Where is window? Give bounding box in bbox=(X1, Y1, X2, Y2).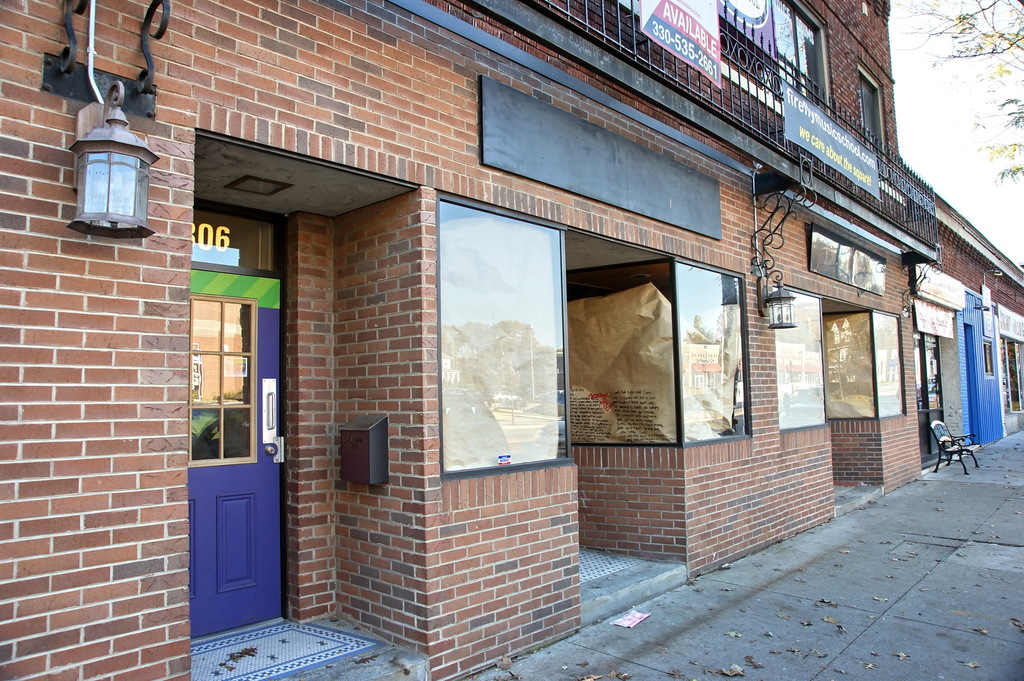
bbox=(436, 193, 572, 476).
